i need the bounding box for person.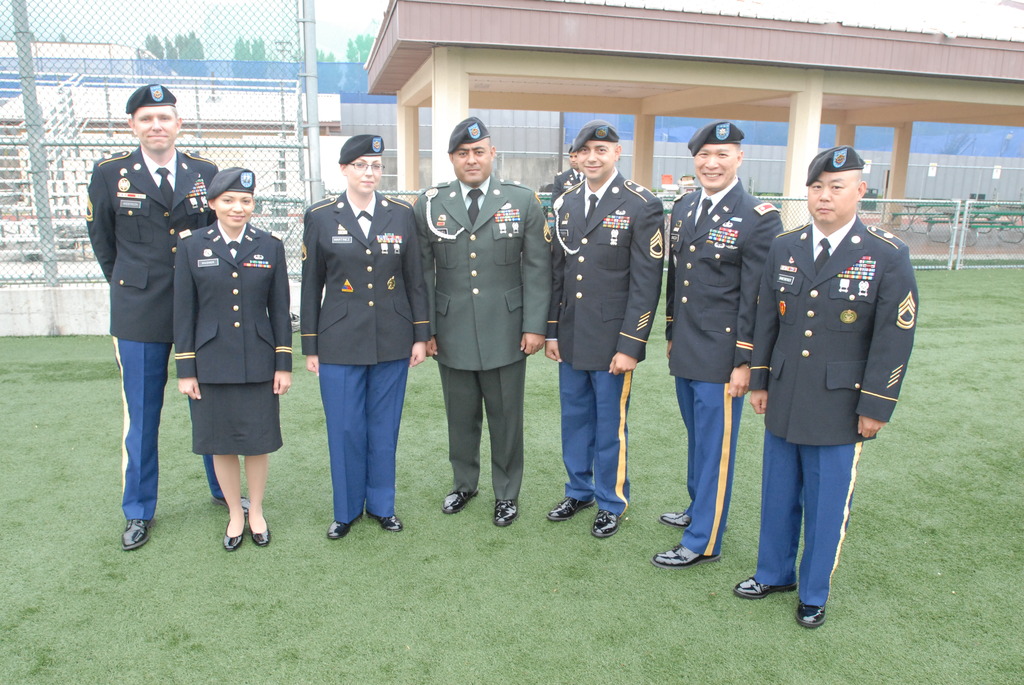
Here it is: [651, 120, 788, 573].
